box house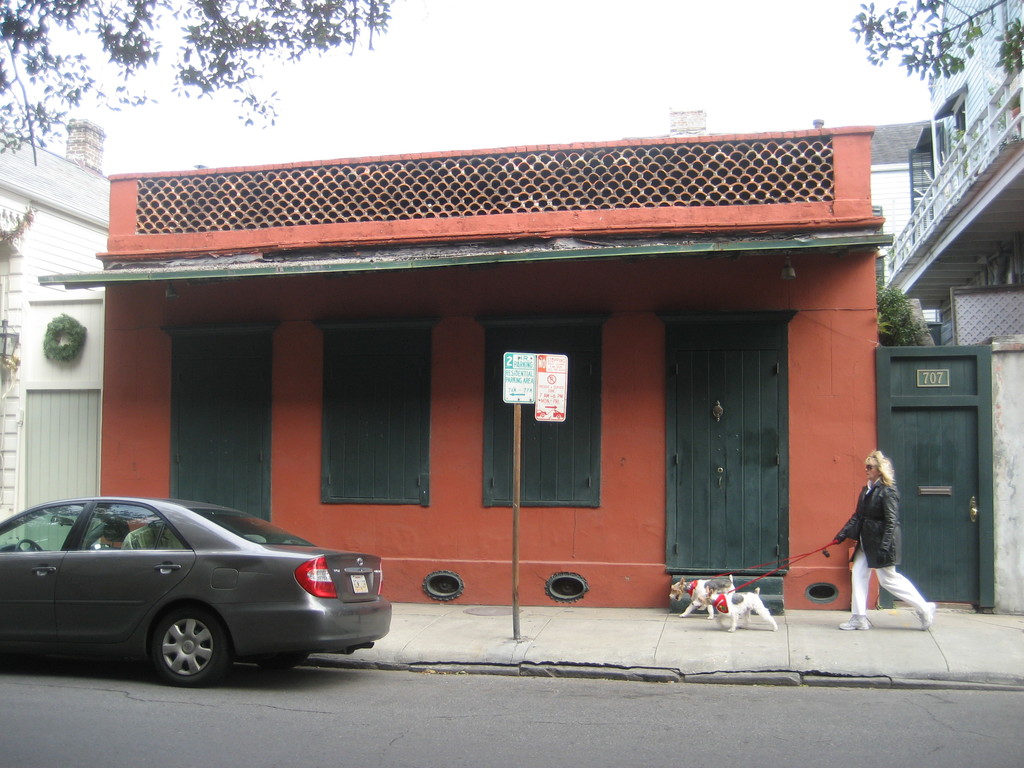
x1=0, y1=120, x2=123, y2=534
